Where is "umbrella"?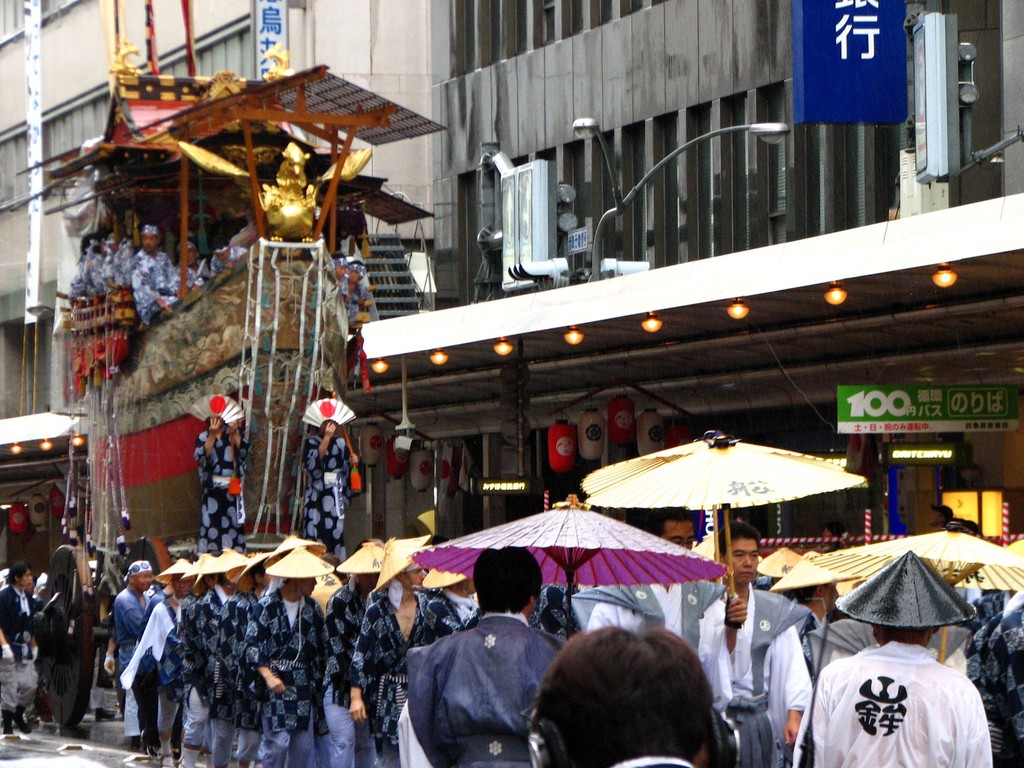
Rect(575, 428, 849, 583).
